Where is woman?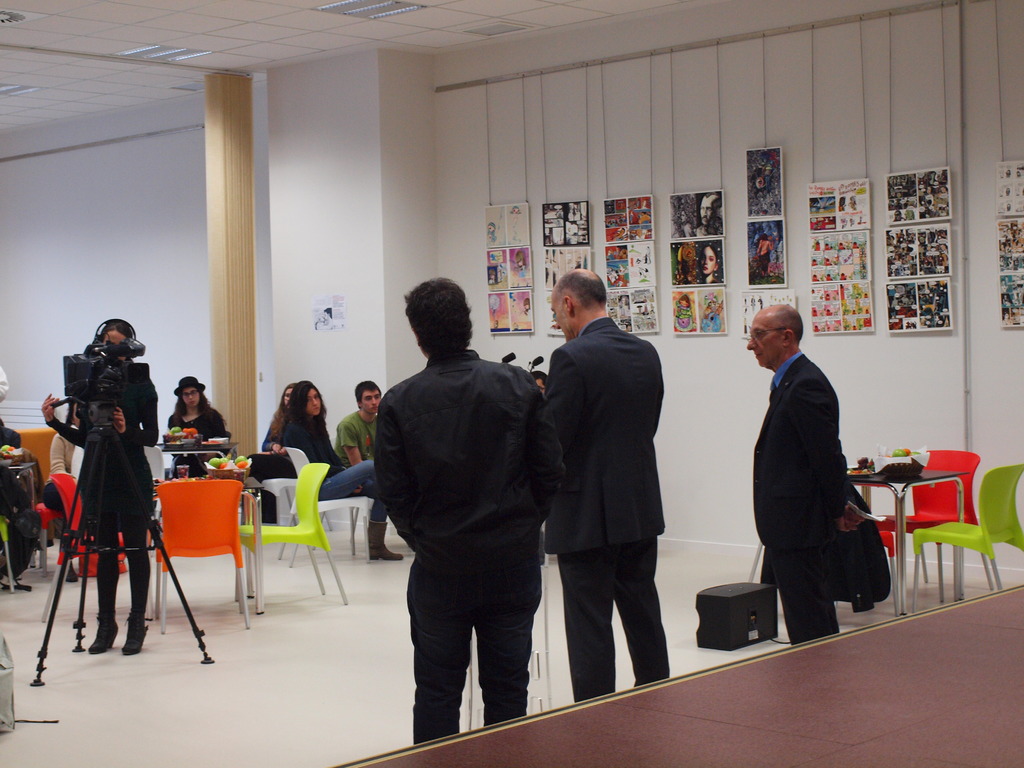
locate(280, 375, 401, 561).
